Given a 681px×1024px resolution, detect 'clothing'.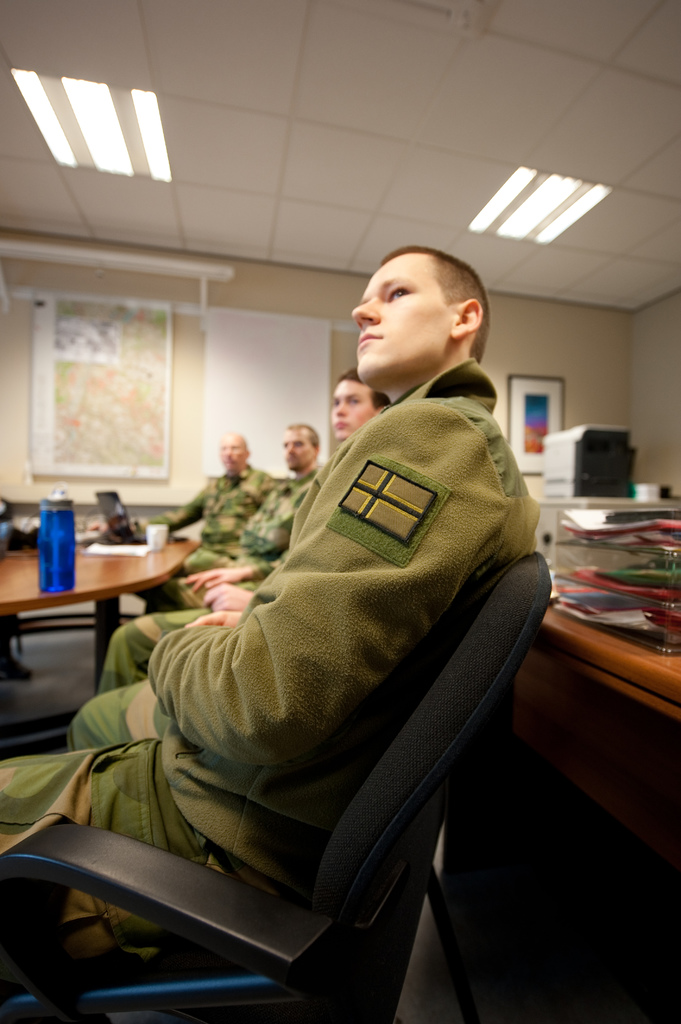
box=[167, 456, 323, 602].
